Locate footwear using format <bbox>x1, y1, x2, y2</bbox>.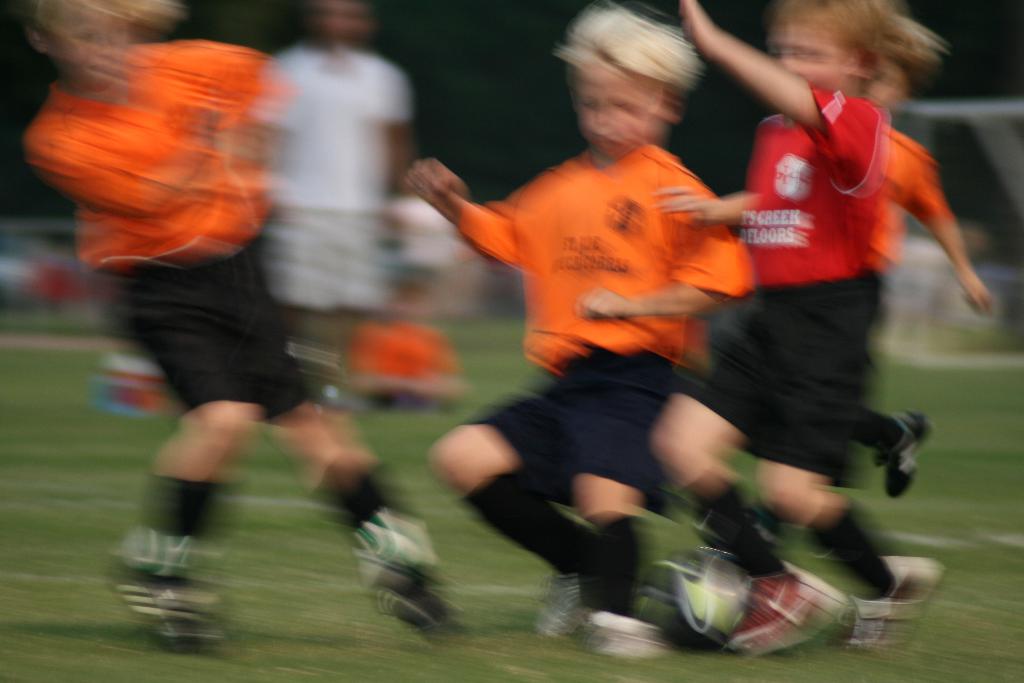
<bbox>844, 554, 938, 660</bbox>.
